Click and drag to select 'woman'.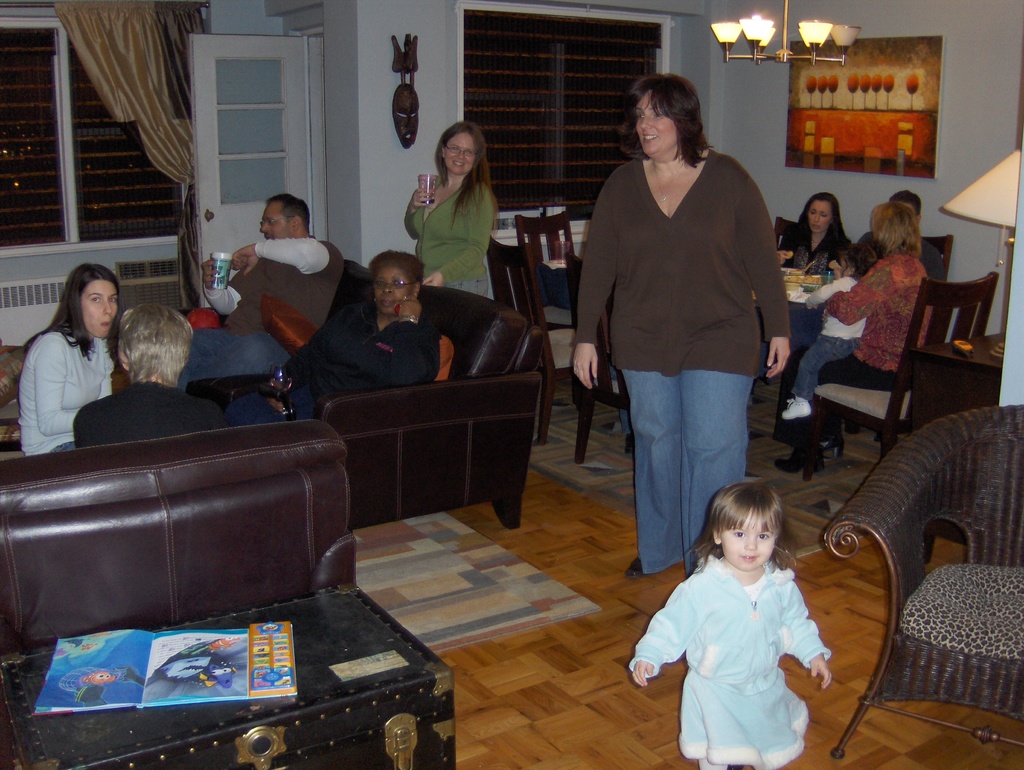
Selection: (left=10, top=260, right=129, bottom=474).
